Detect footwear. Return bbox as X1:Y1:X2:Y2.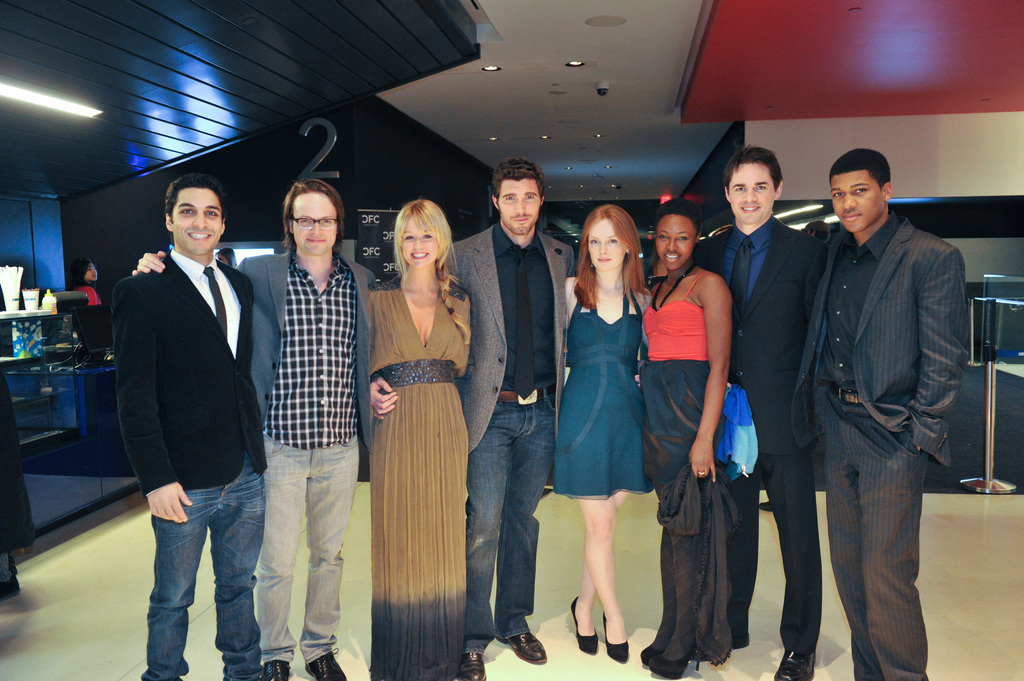
260:655:293:680.
